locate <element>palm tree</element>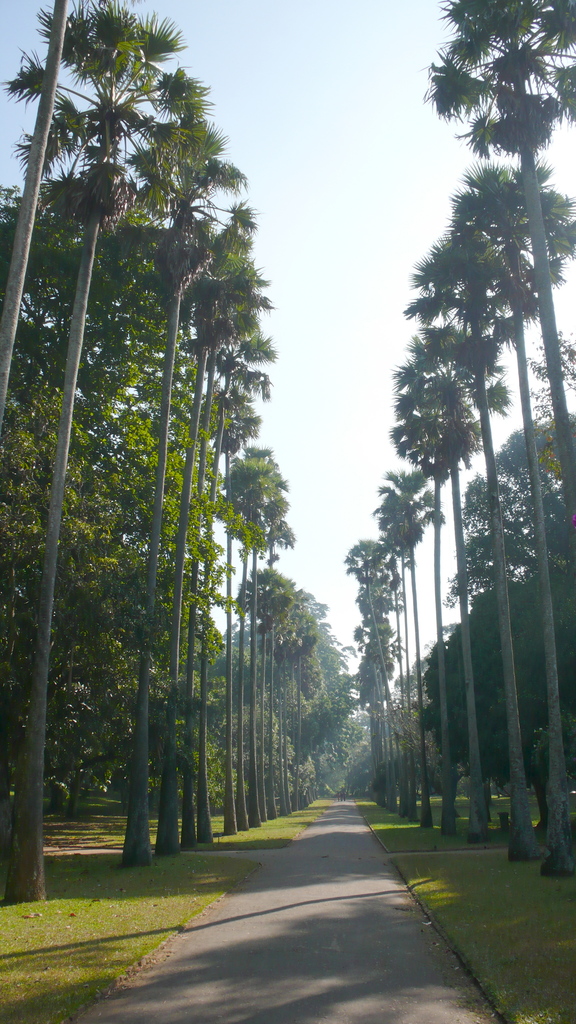
box(431, 3, 575, 829)
